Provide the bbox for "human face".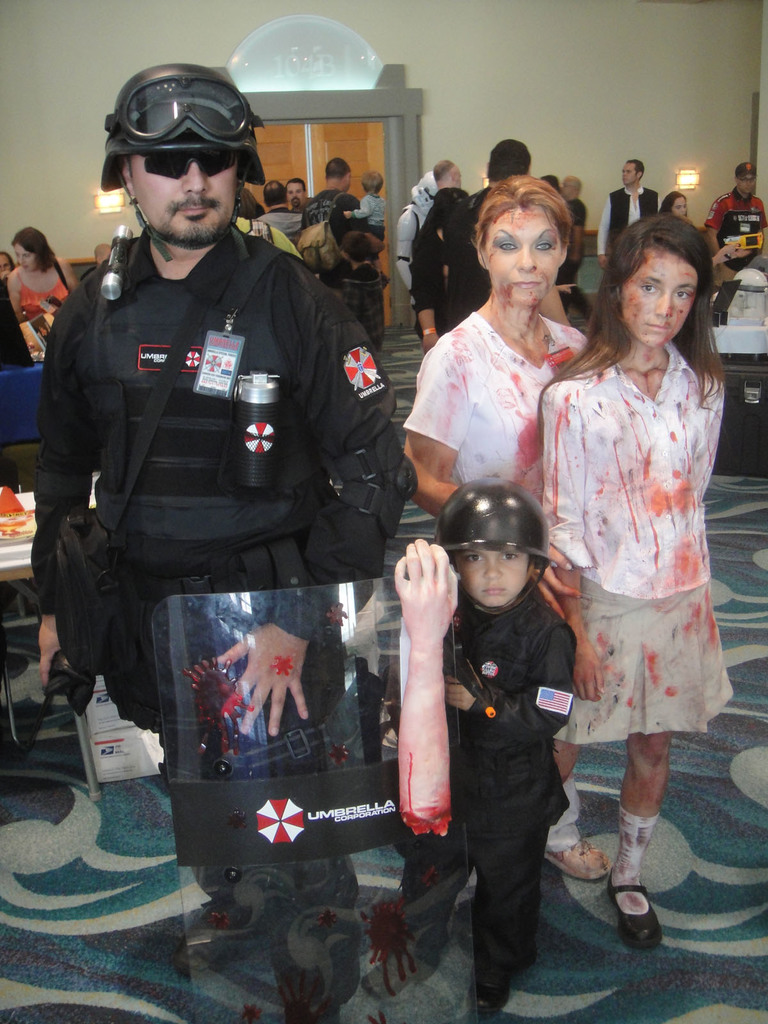
rect(625, 247, 694, 344).
